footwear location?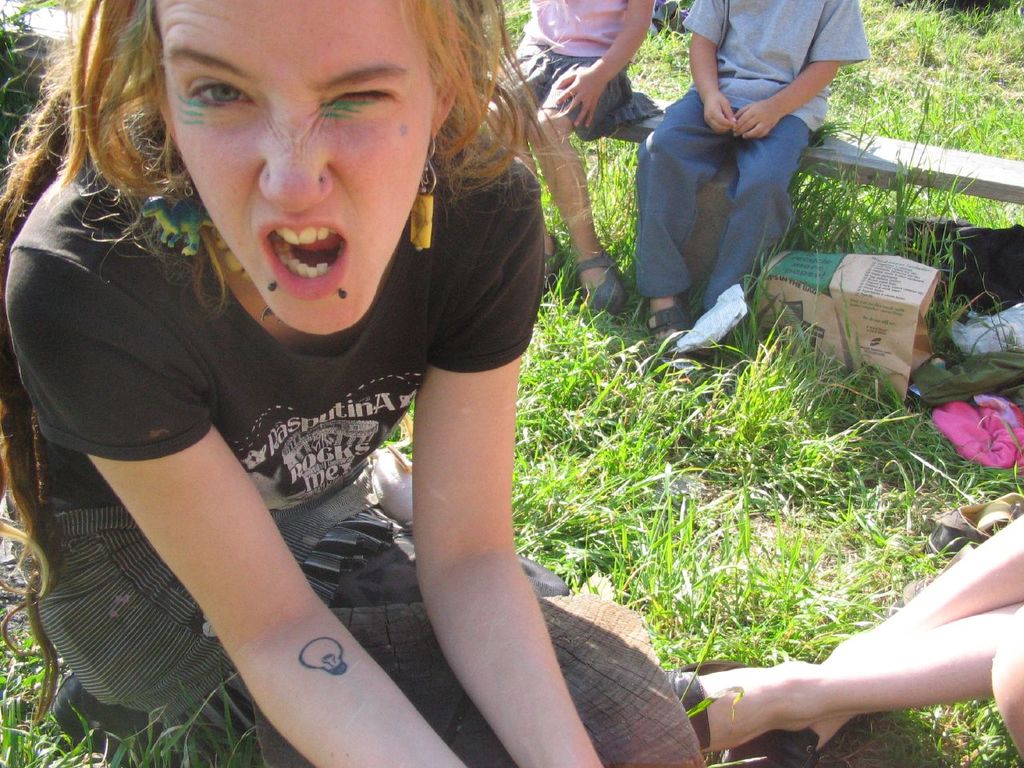
region(544, 234, 570, 294)
